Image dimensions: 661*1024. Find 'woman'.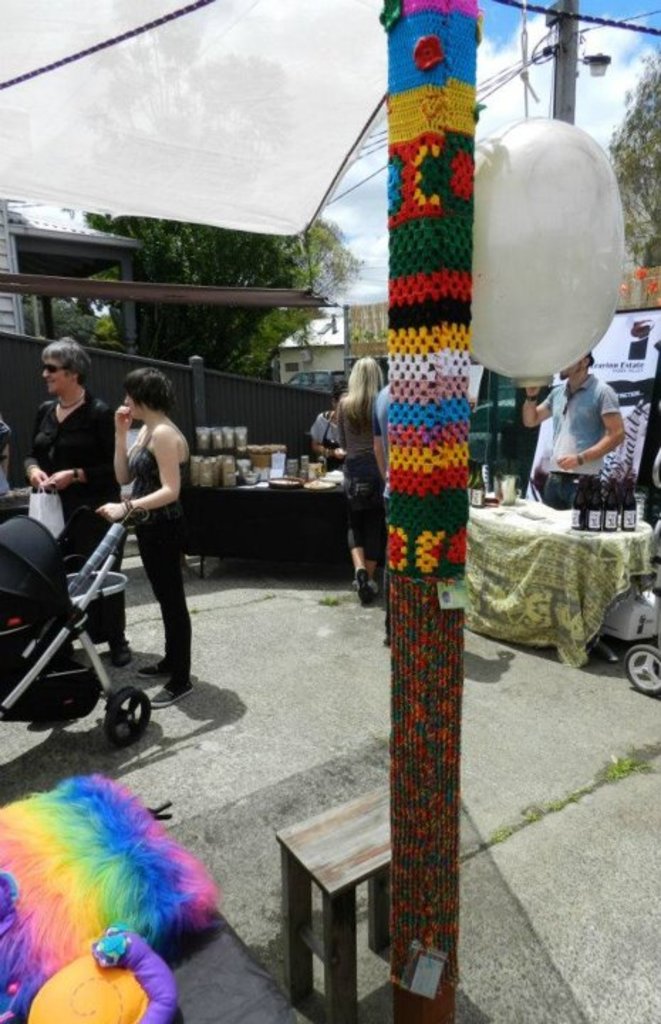
24,337,134,668.
